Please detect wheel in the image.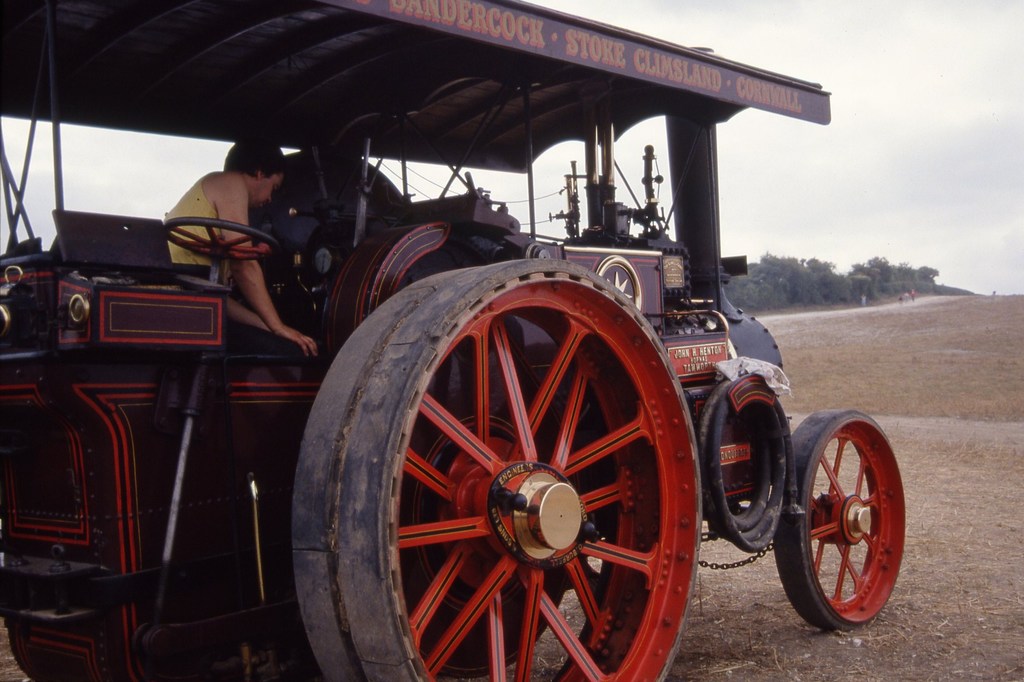
774/400/909/629.
